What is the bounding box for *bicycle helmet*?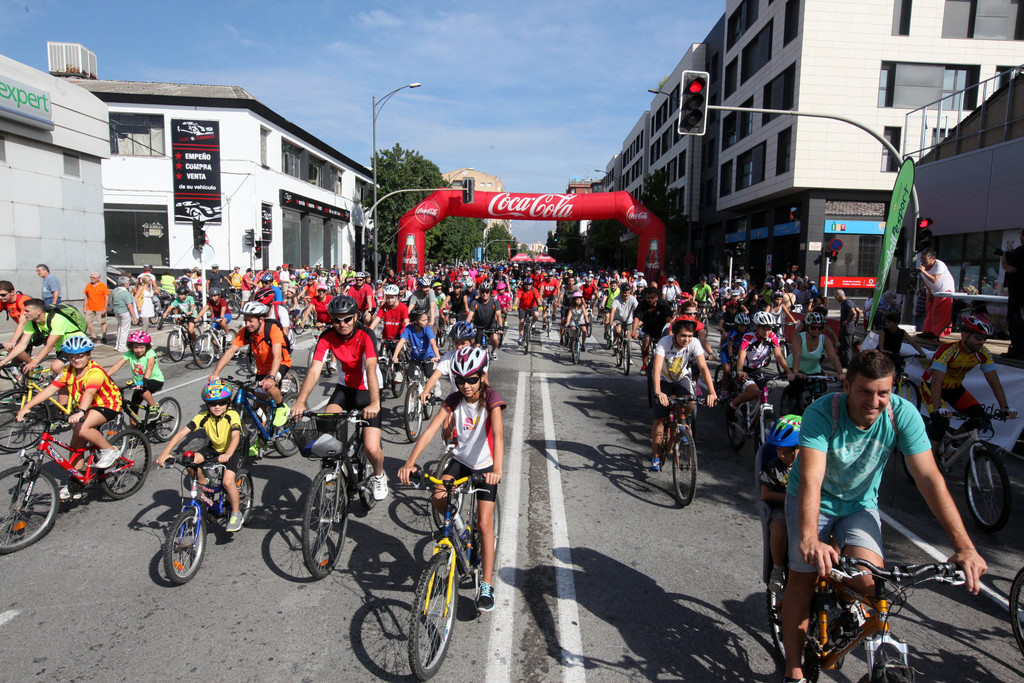
locate(408, 306, 423, 317).
